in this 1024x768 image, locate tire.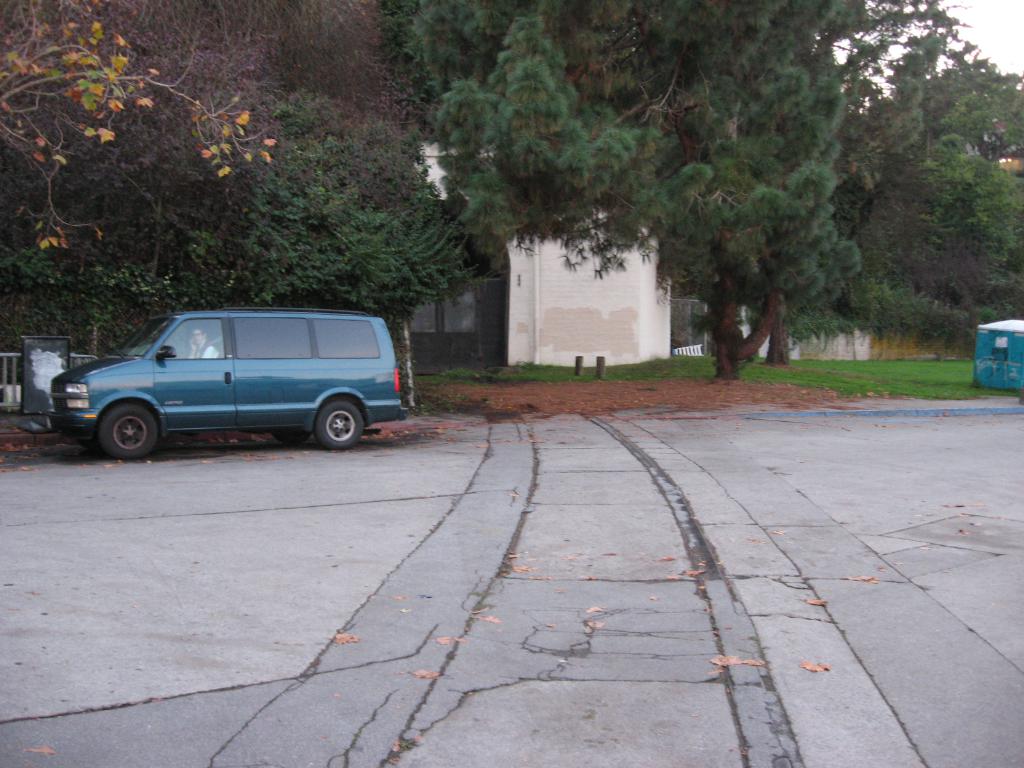
Bounding box: pyautogui.locateOnScreen(90, 391, 161, 458).
